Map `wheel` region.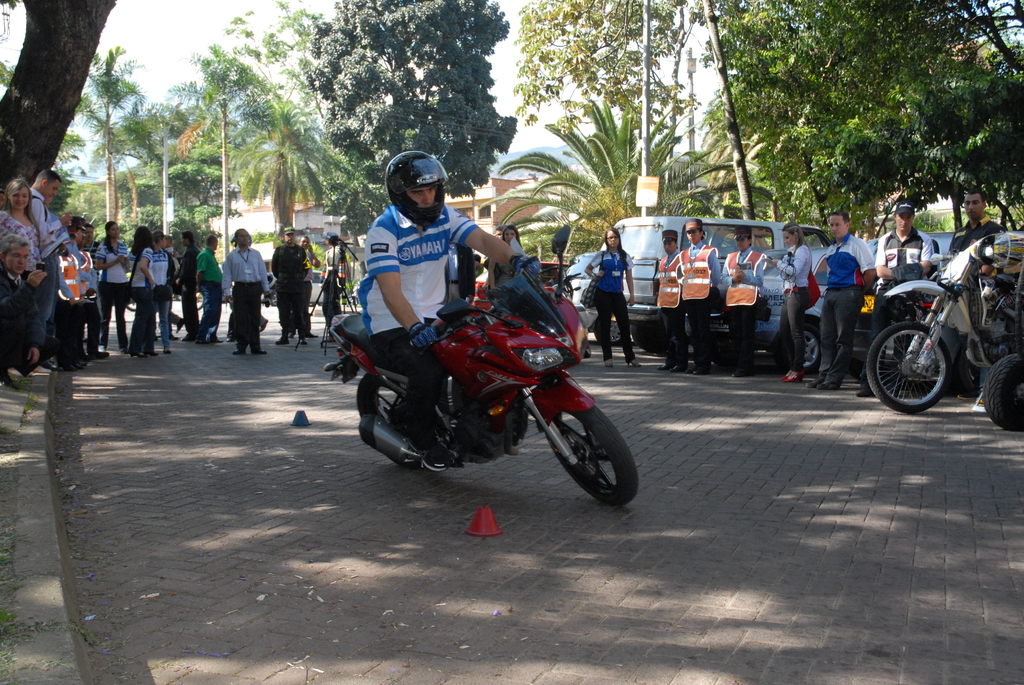
Mapped to 541, 400, 634, 503.
